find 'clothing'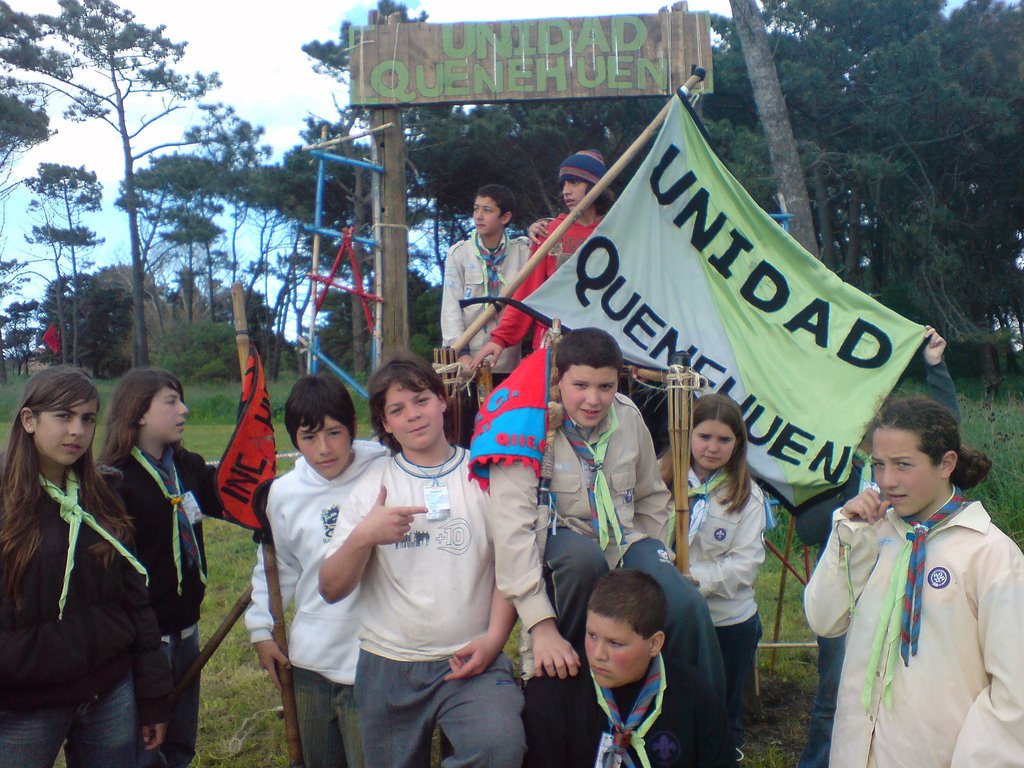
l=0, t=465, r=135, b=767
